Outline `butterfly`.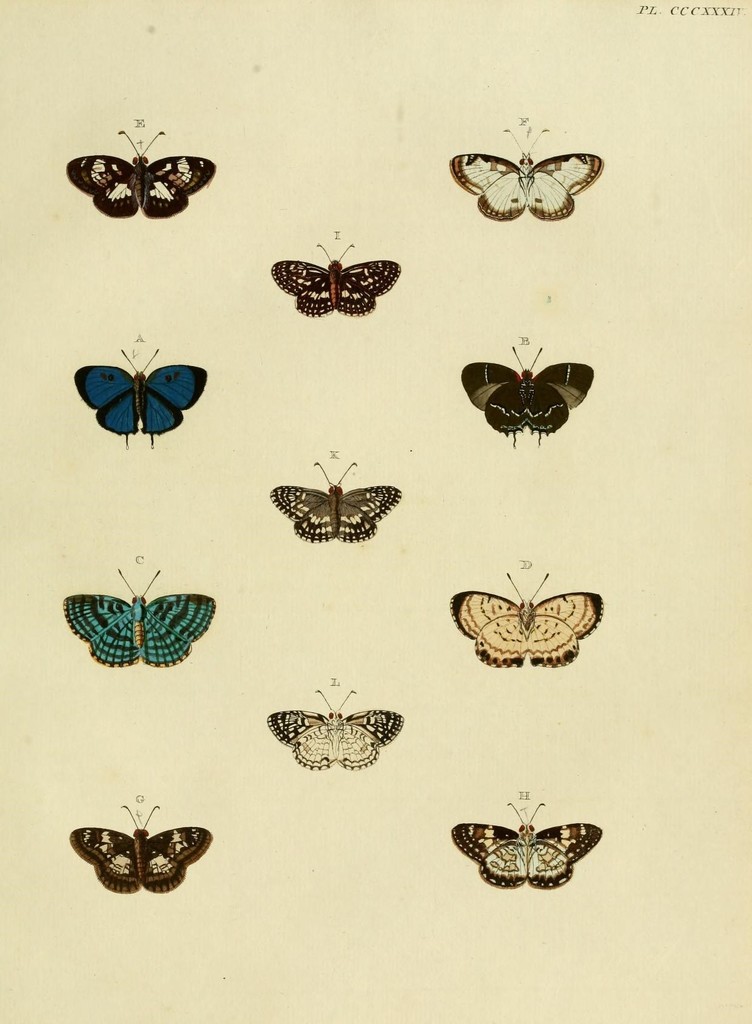
Outline: (left=450, top=803, right=603, bottom=895).
